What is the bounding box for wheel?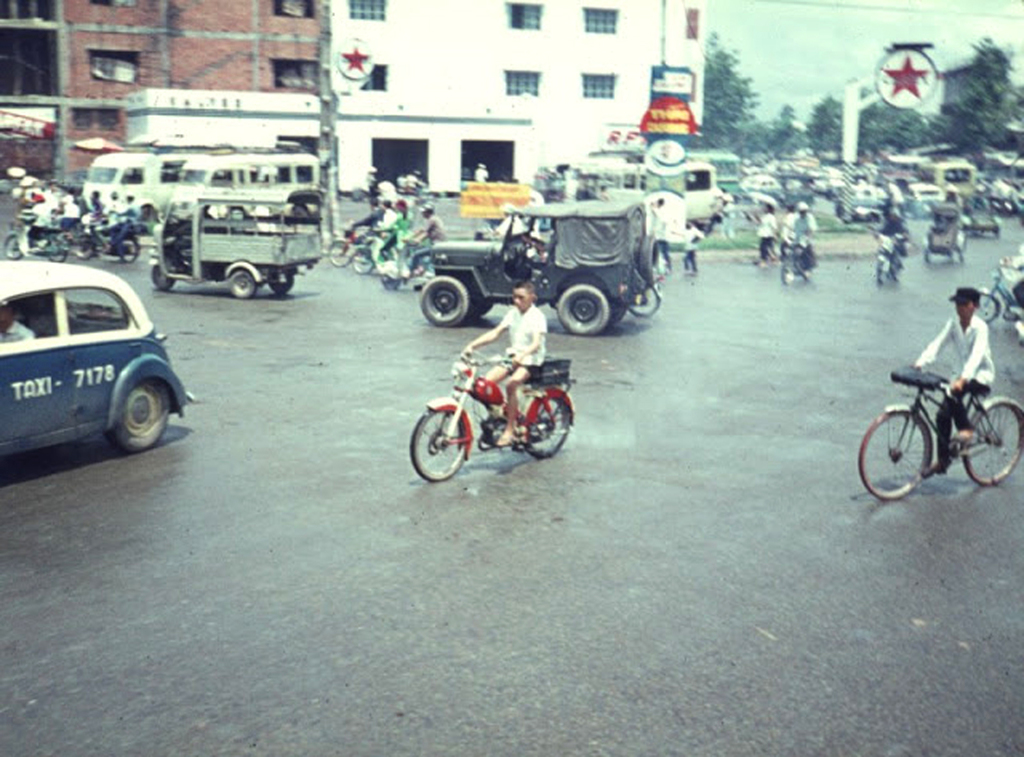
bbox(855, 404, 932, 498).
